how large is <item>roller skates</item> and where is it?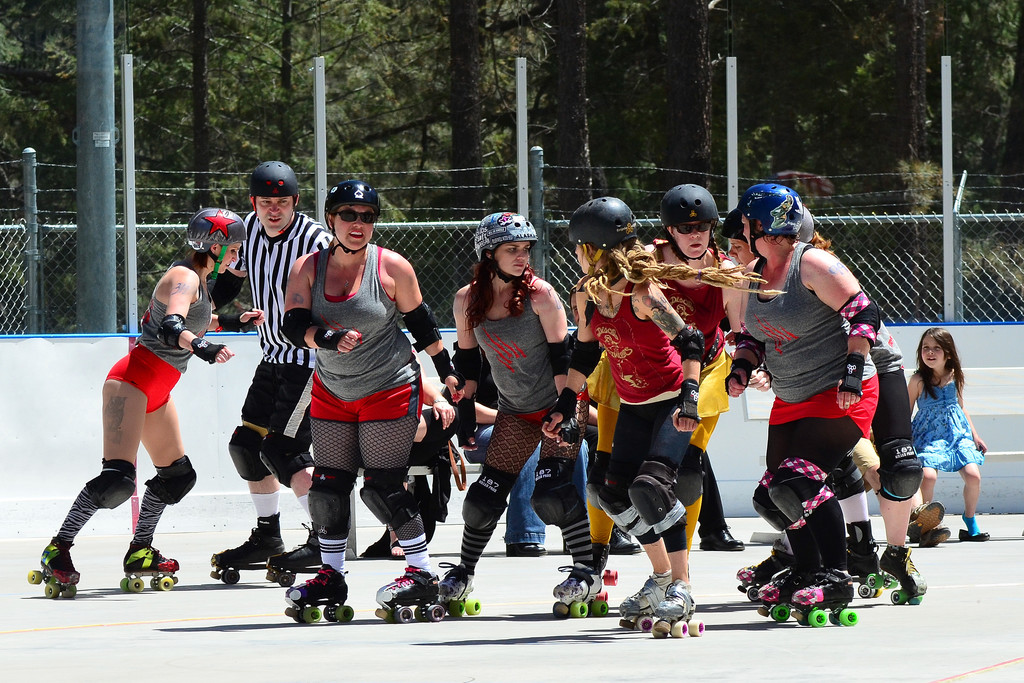
Bounding box: select_region(211, 516, 282, 584).
